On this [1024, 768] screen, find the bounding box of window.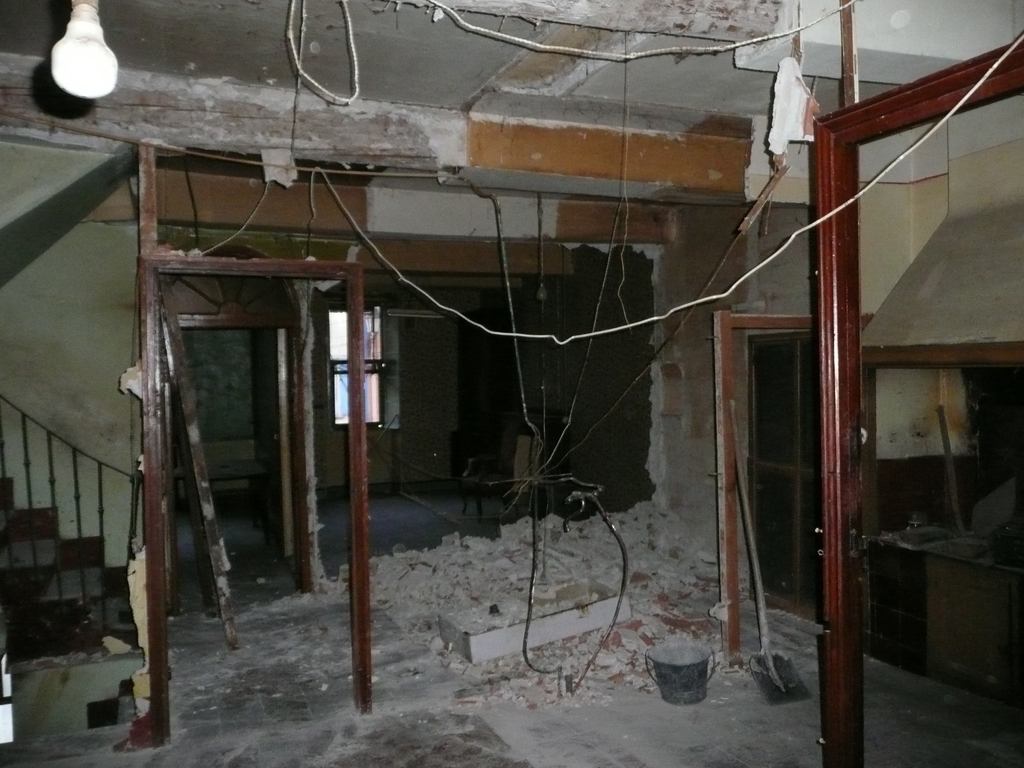
Bounding box: l=327, t=295, r=387, b=429.
